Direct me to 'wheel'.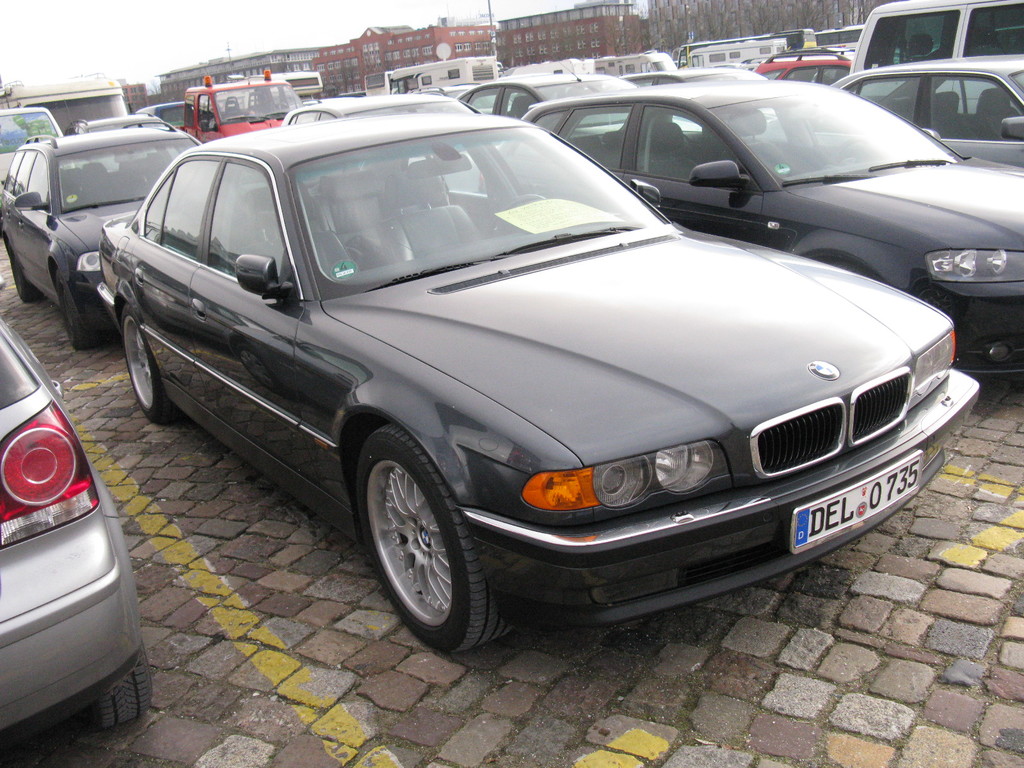
Direction: (118,305,164,426).
